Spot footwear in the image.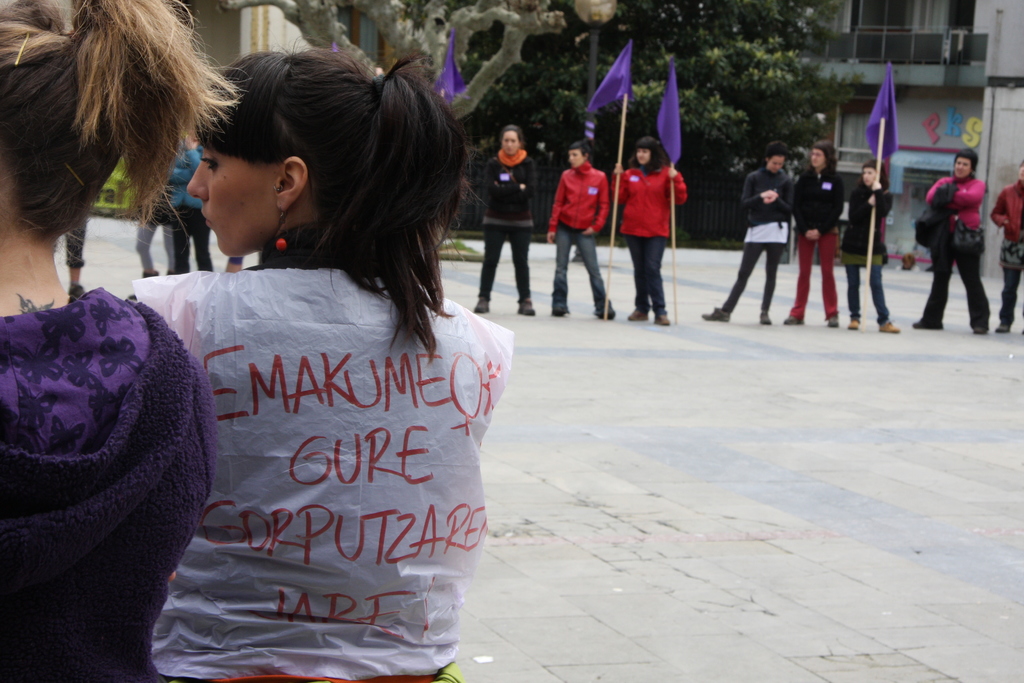
footwear found at (782,317,806,325).
